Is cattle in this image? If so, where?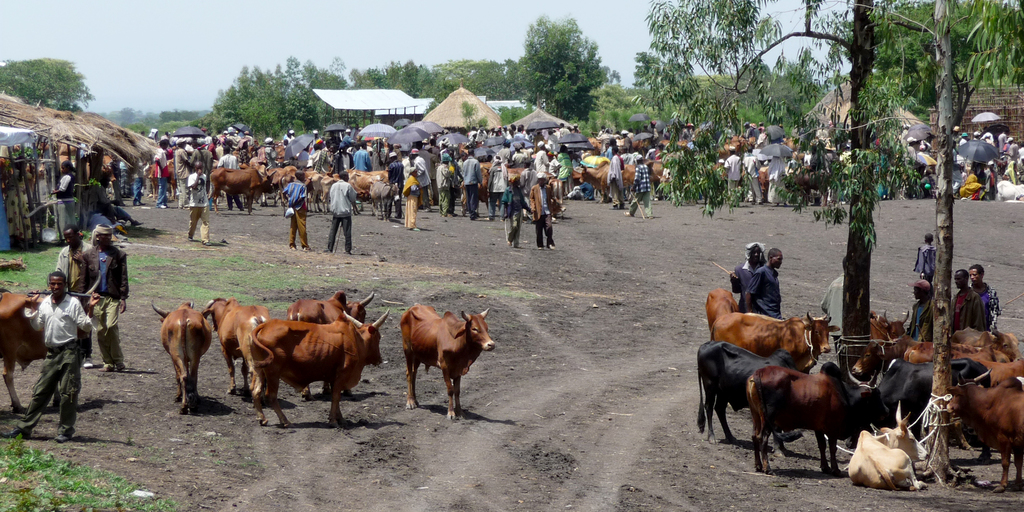
Yes, at region(848, 357, 995, 466).
